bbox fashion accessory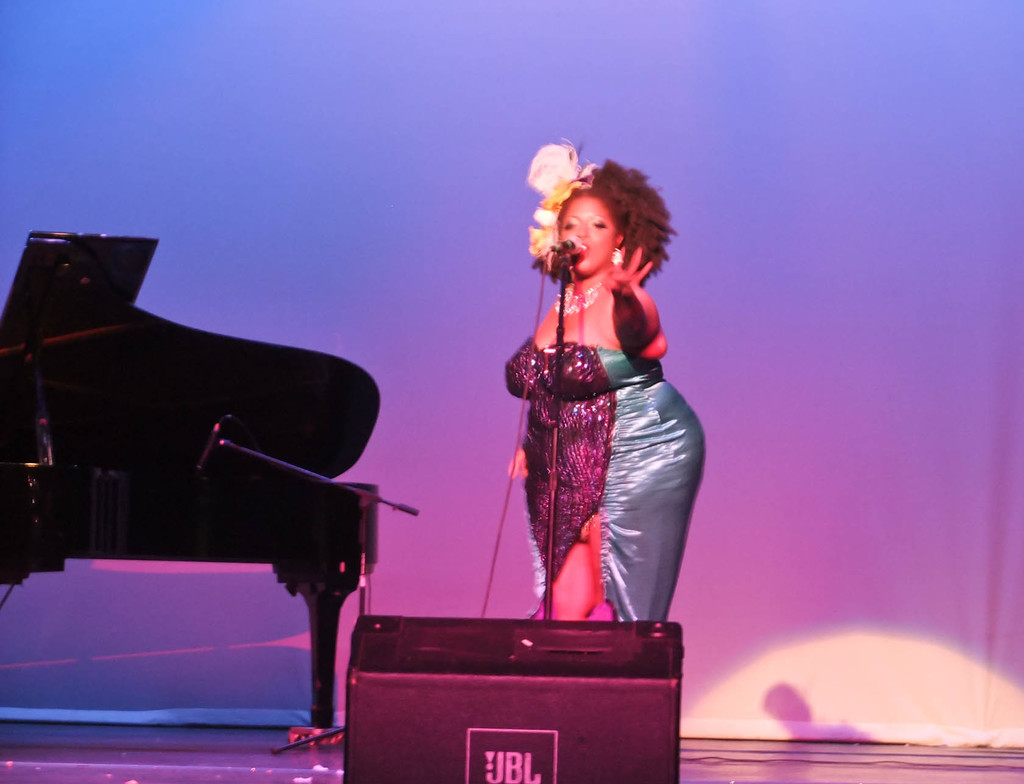
rect(612, 248, 625, 271)
